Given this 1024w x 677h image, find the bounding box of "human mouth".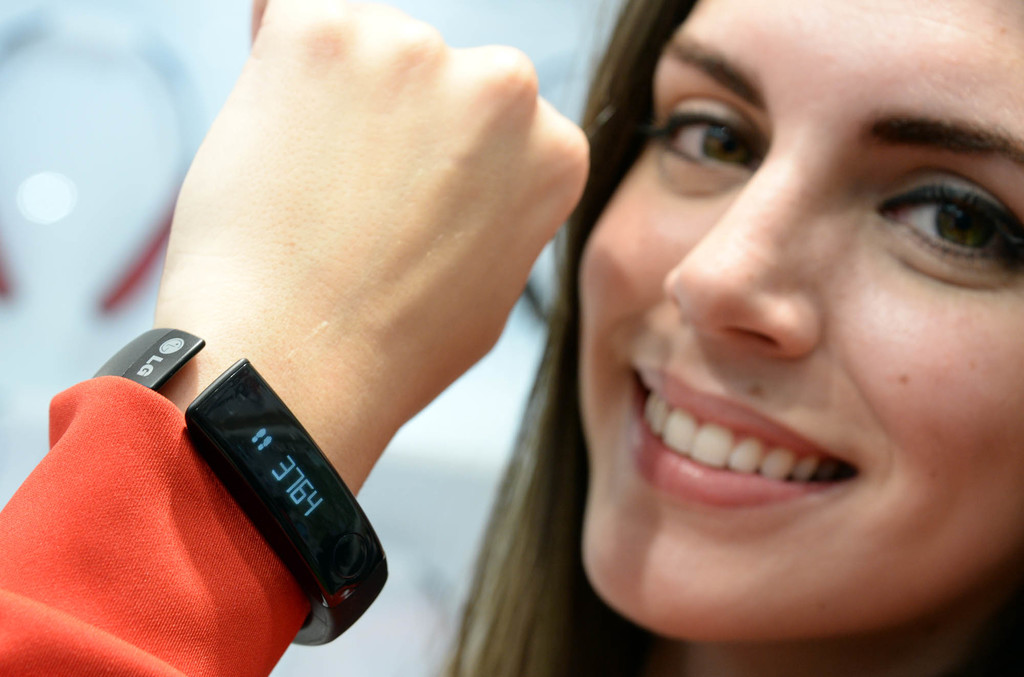
[624, 361, 860, 511].
